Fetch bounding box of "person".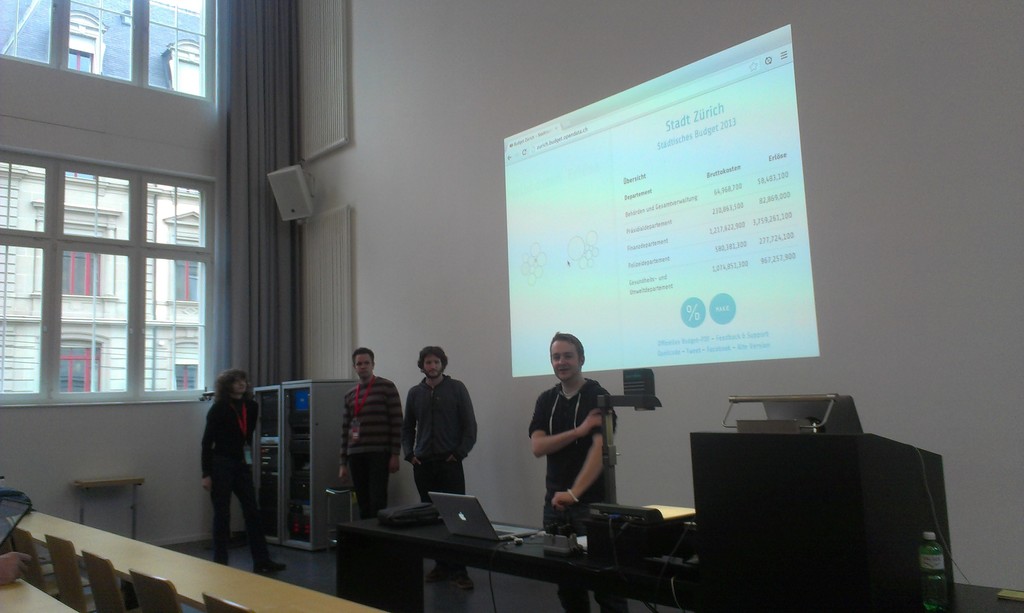
Bbox: {"left": 397, "top": 347, "right": 479, "bottom": 593}.
